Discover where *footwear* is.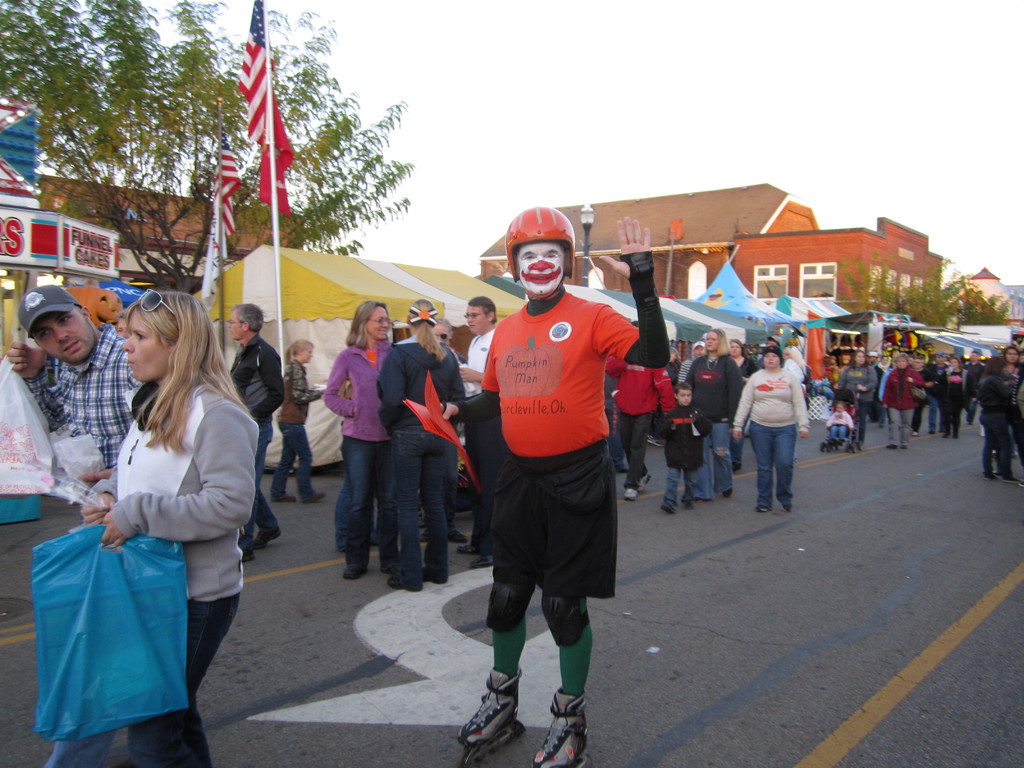
Discovered at <bbox>271, 490, 294, 504</bbox>.
